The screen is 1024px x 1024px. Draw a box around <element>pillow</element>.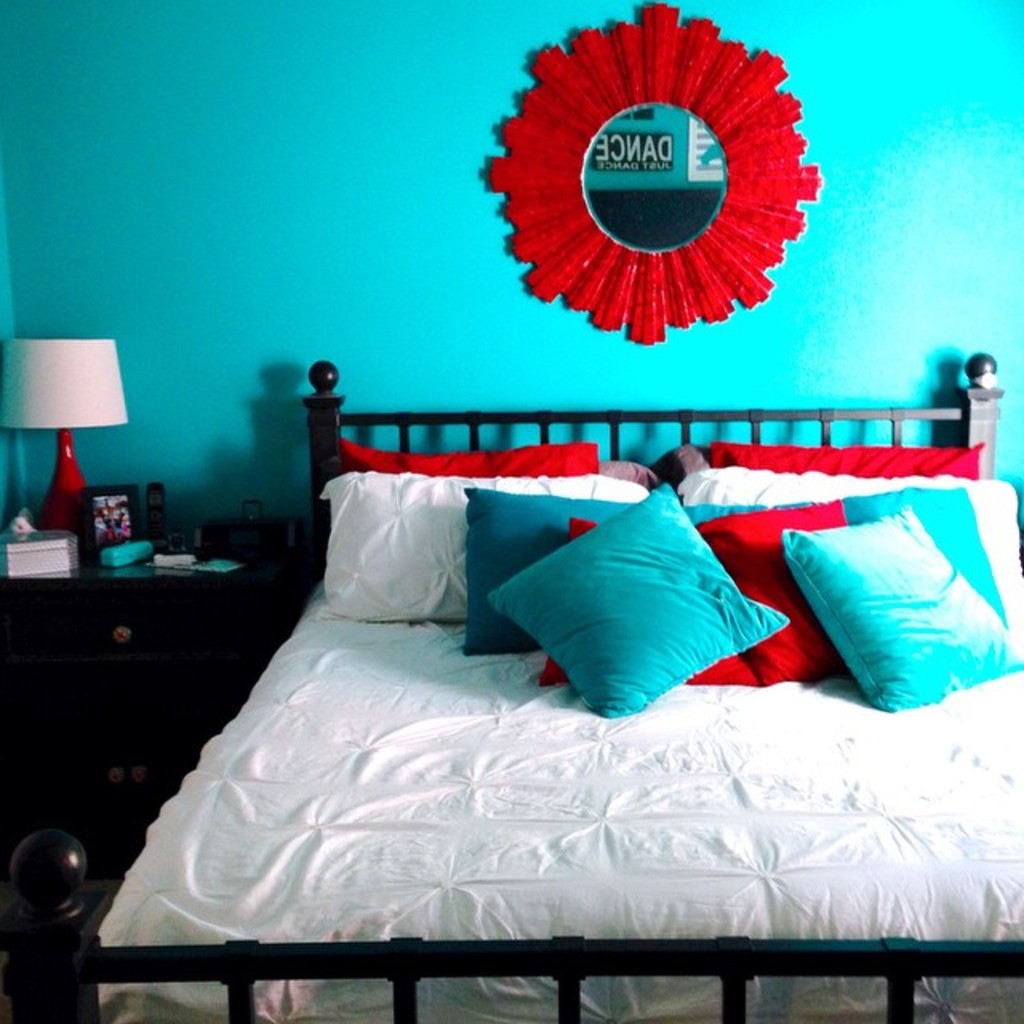
(694,486,850,694).
